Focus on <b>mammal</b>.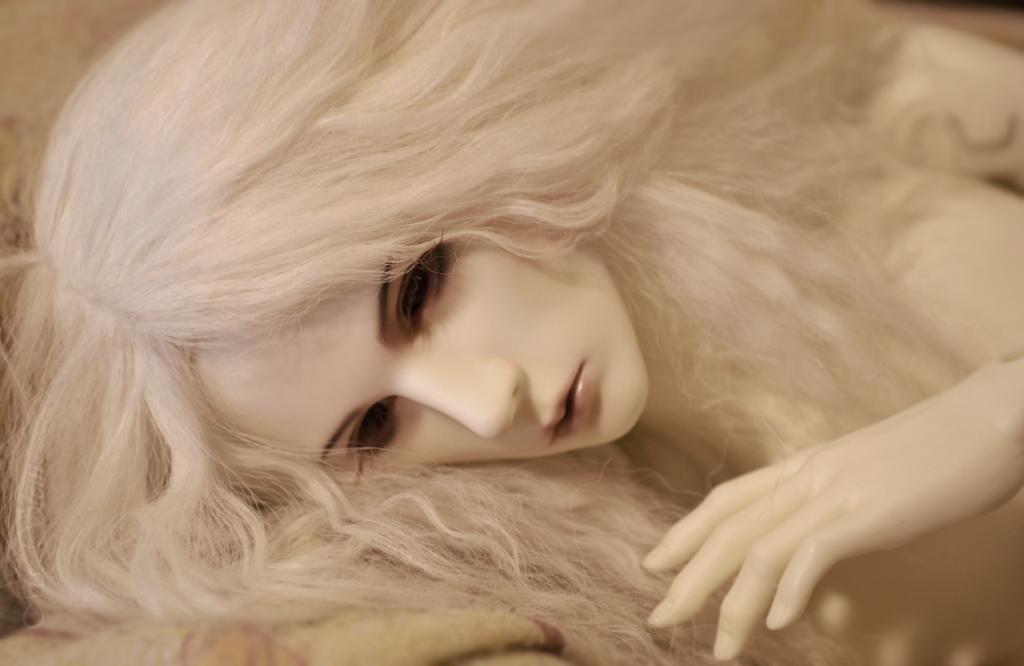
Focused at 1/0/1023/665.
